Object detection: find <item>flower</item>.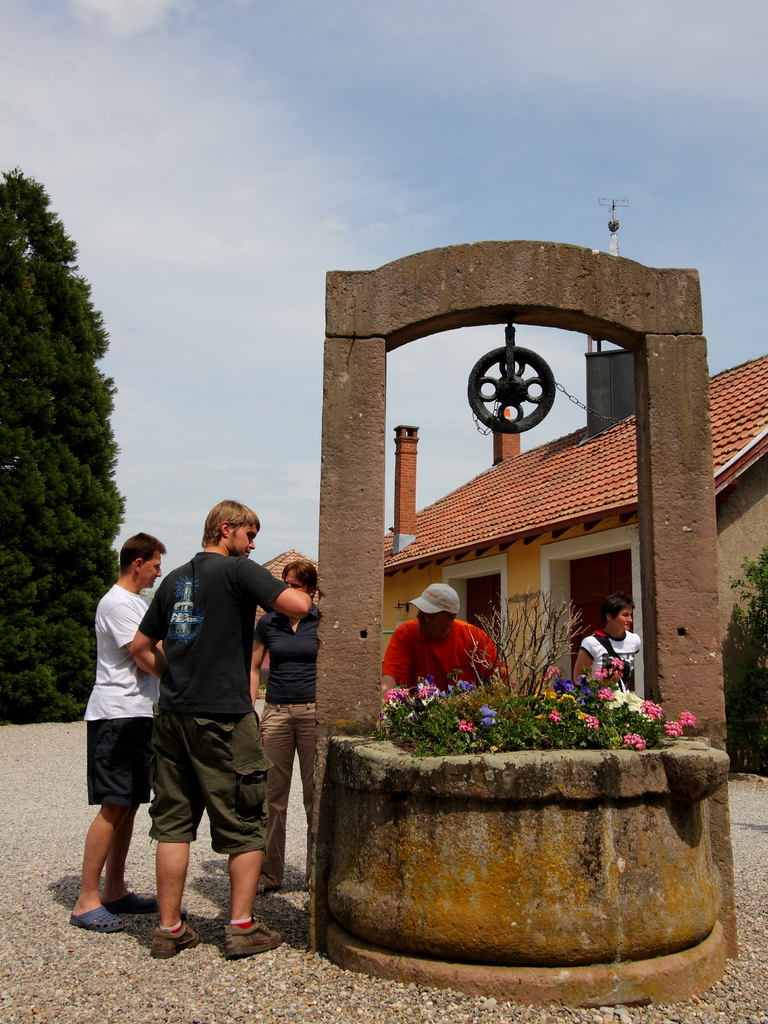
[x1=420, y1=685, x2=432, y2=702].
